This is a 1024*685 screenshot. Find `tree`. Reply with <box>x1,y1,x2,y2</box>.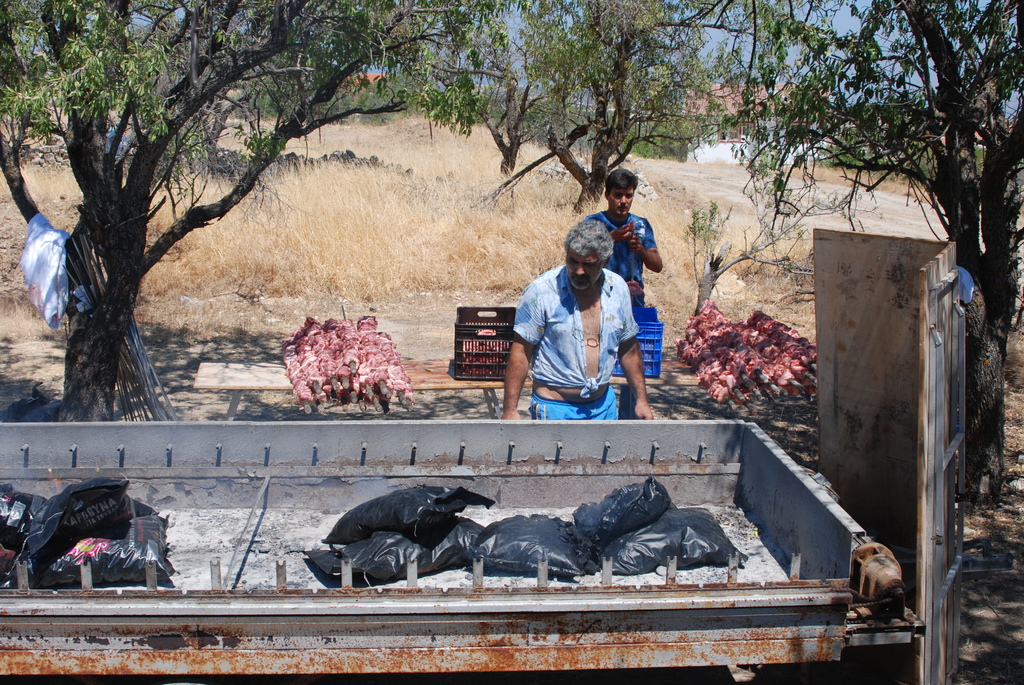
<box>22,33,509,396</box>.
